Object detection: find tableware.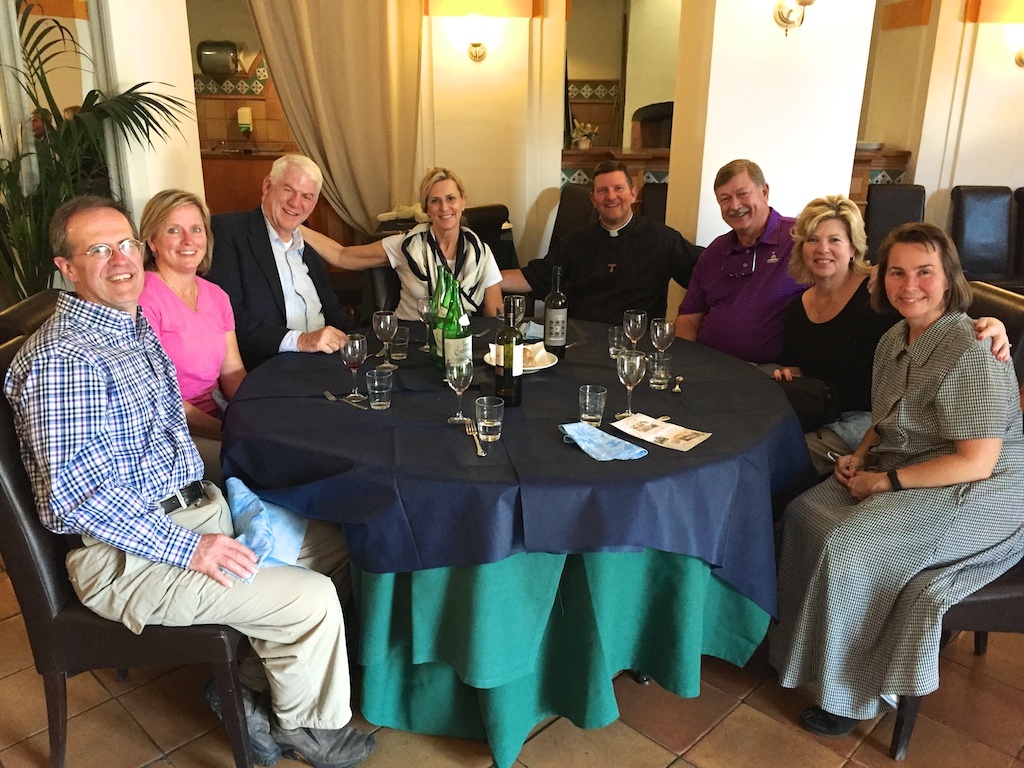
select_region(649, 314, 678, 378).
